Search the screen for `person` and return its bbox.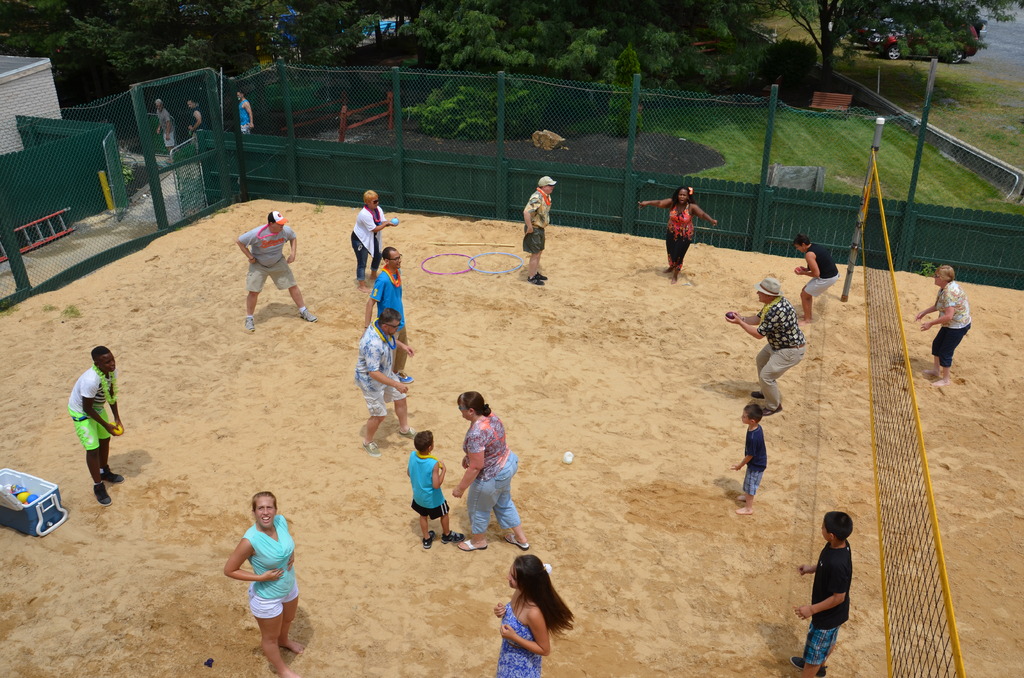
Found: x1=910, y1=264, x2=970, y2=386.
